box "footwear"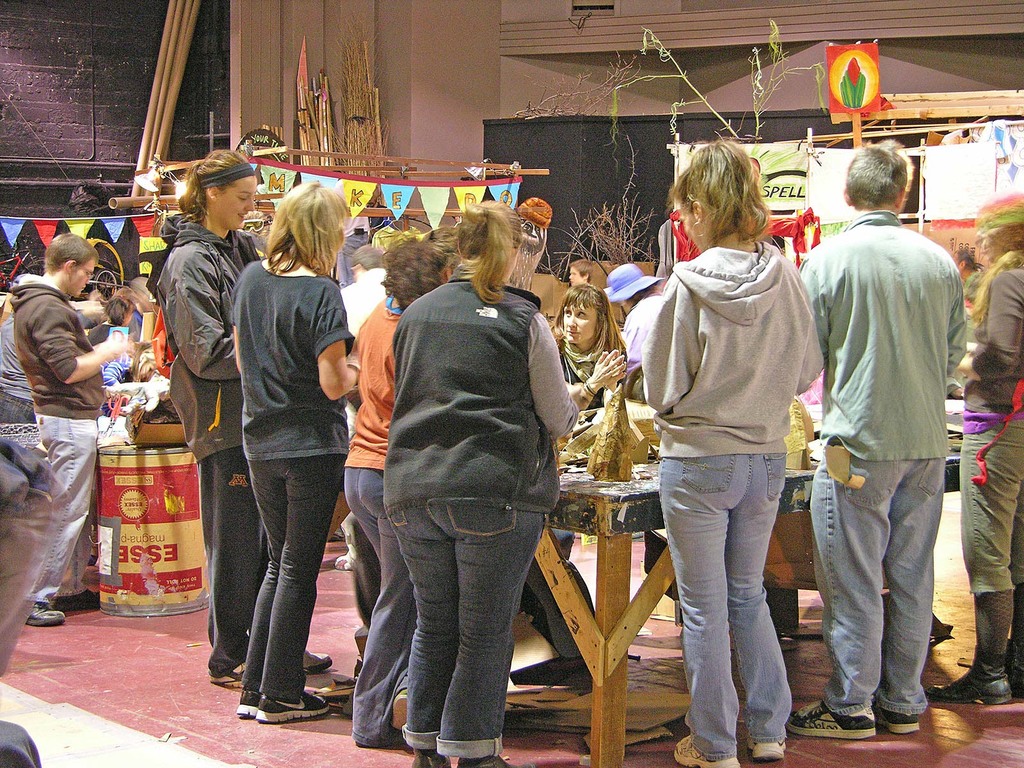
pyautogui.locateOnScreen(297, 648, 332, 676)
